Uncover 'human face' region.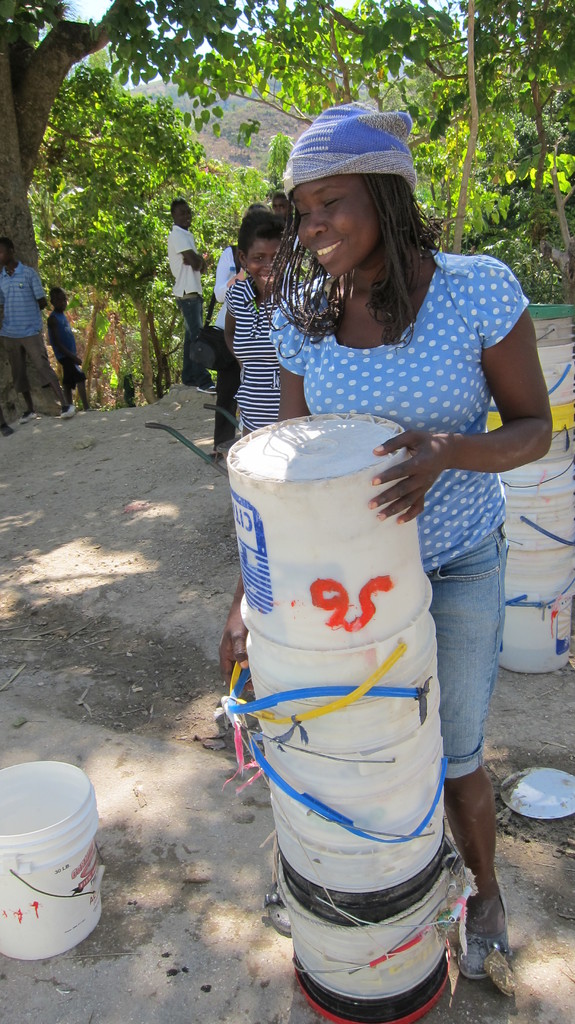
Uncovered: box(247, 238, 280, 289).
